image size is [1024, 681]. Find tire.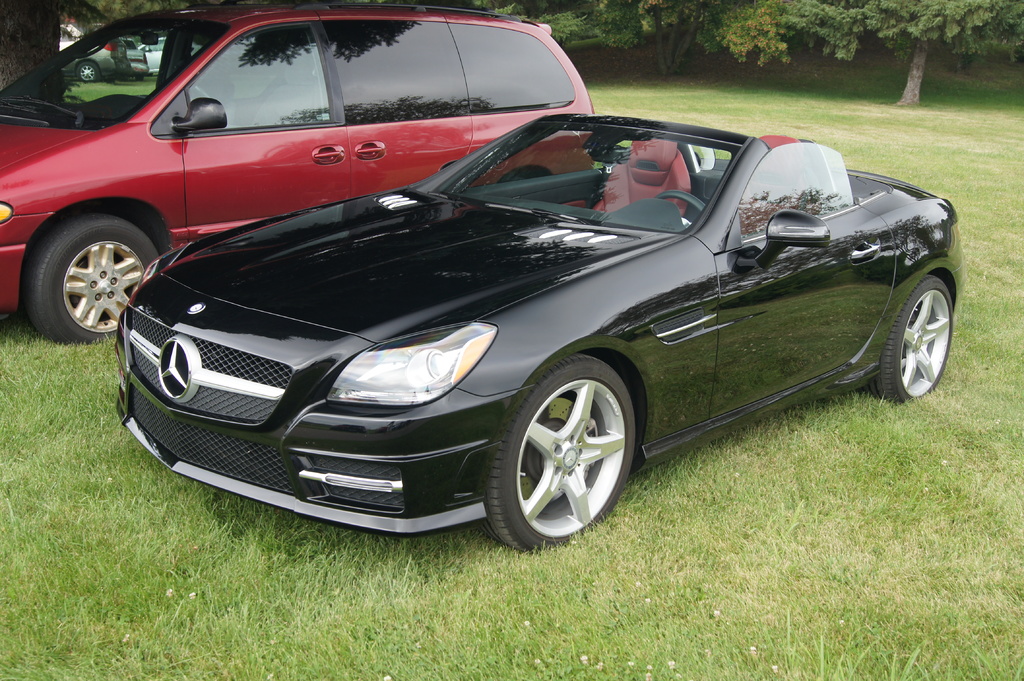
[x1=487, y1=355, x2=649, y2=551].
